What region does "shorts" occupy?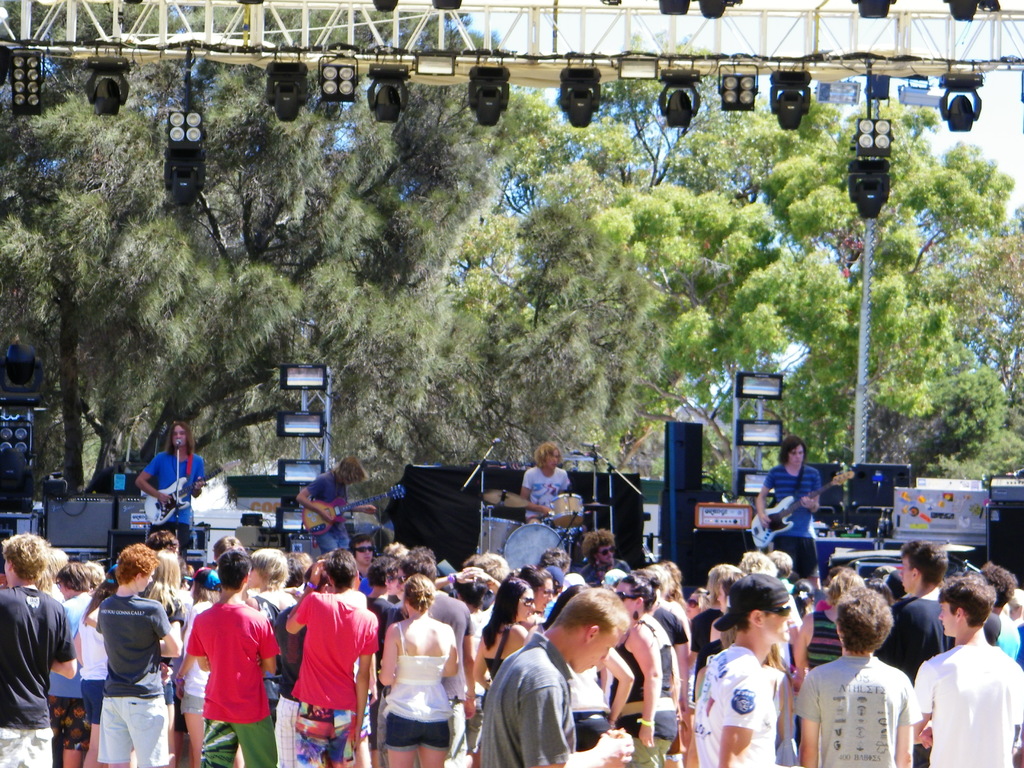
detection(387, 712, 451, 751).
